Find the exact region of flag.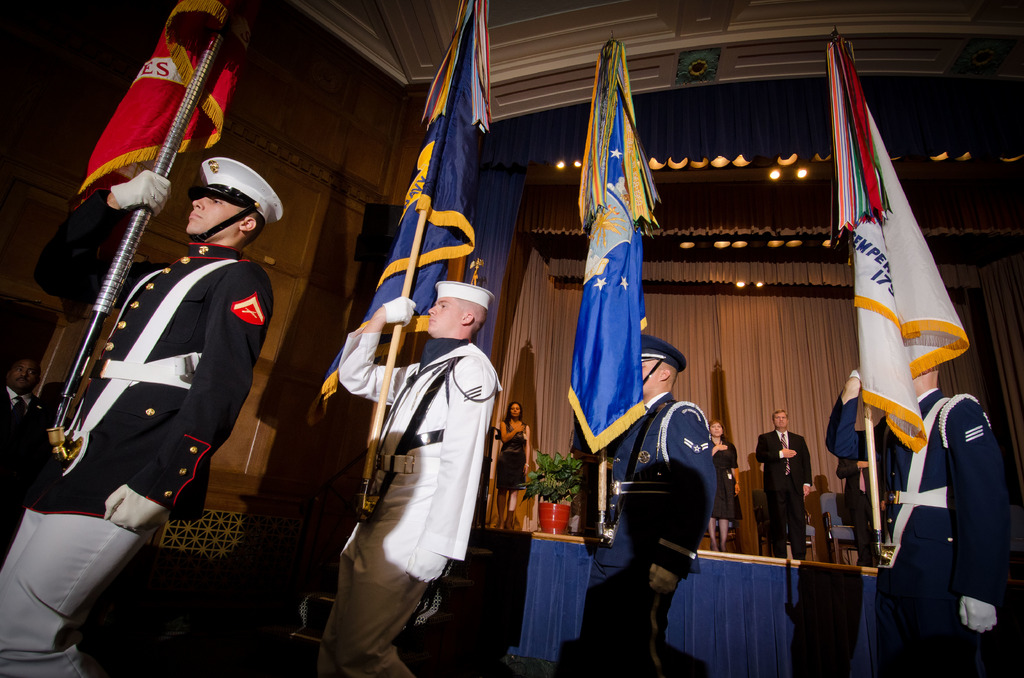
Exact region: [318,0,497,412].
